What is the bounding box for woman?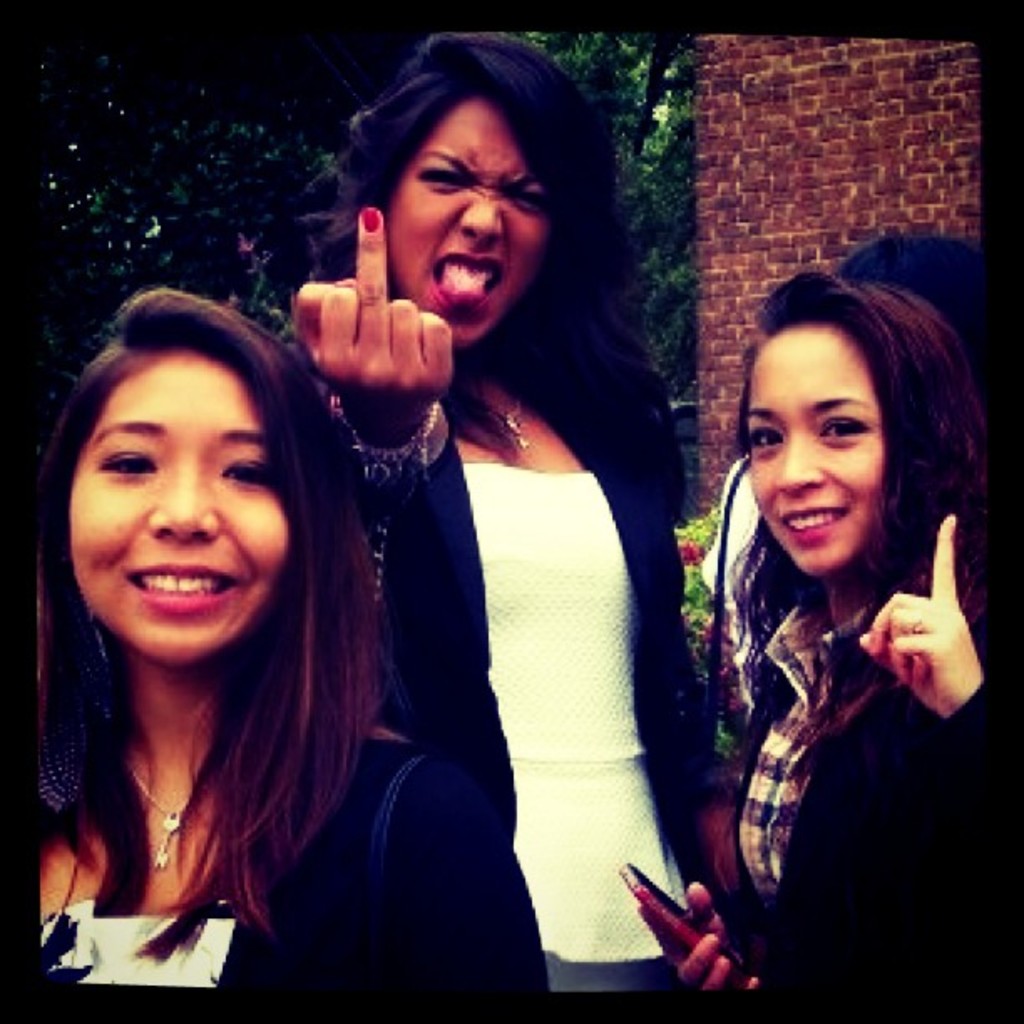
x1=637 y1=276 x2=986 y2=994.
